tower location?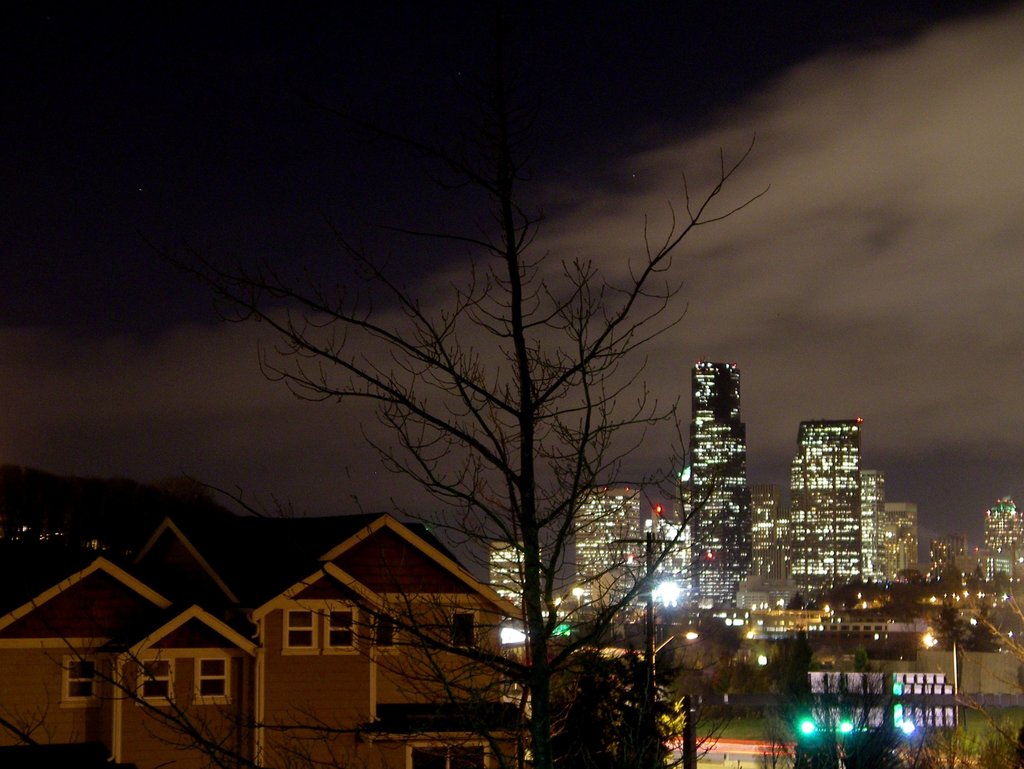
box=[856, 464, 890, 578]
